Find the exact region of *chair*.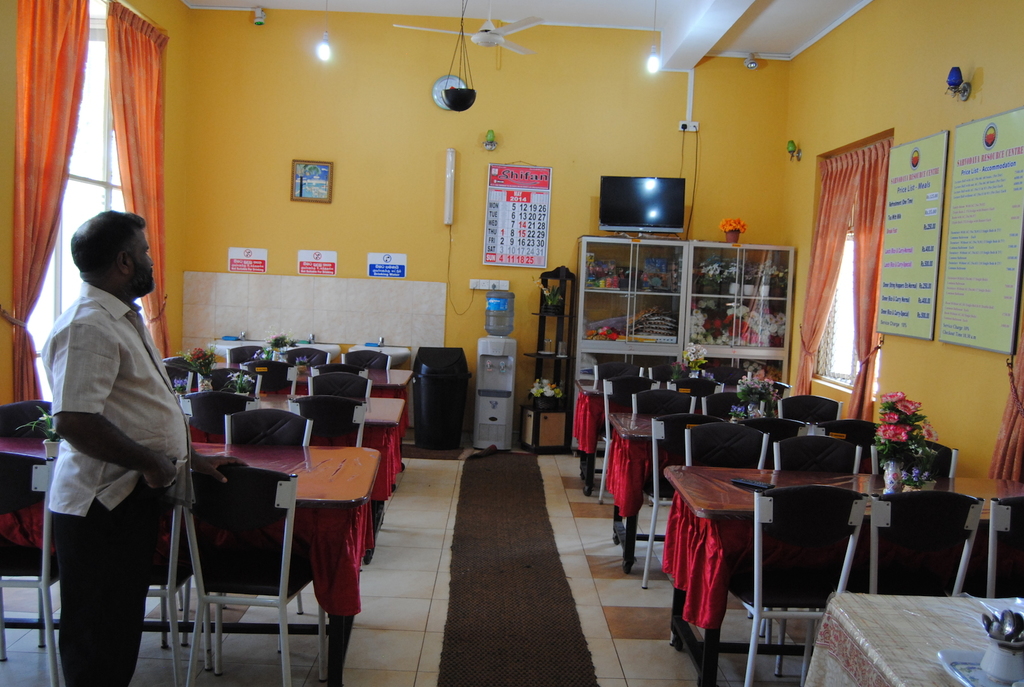
Exact region: rect(707, 366, 757, 389).
